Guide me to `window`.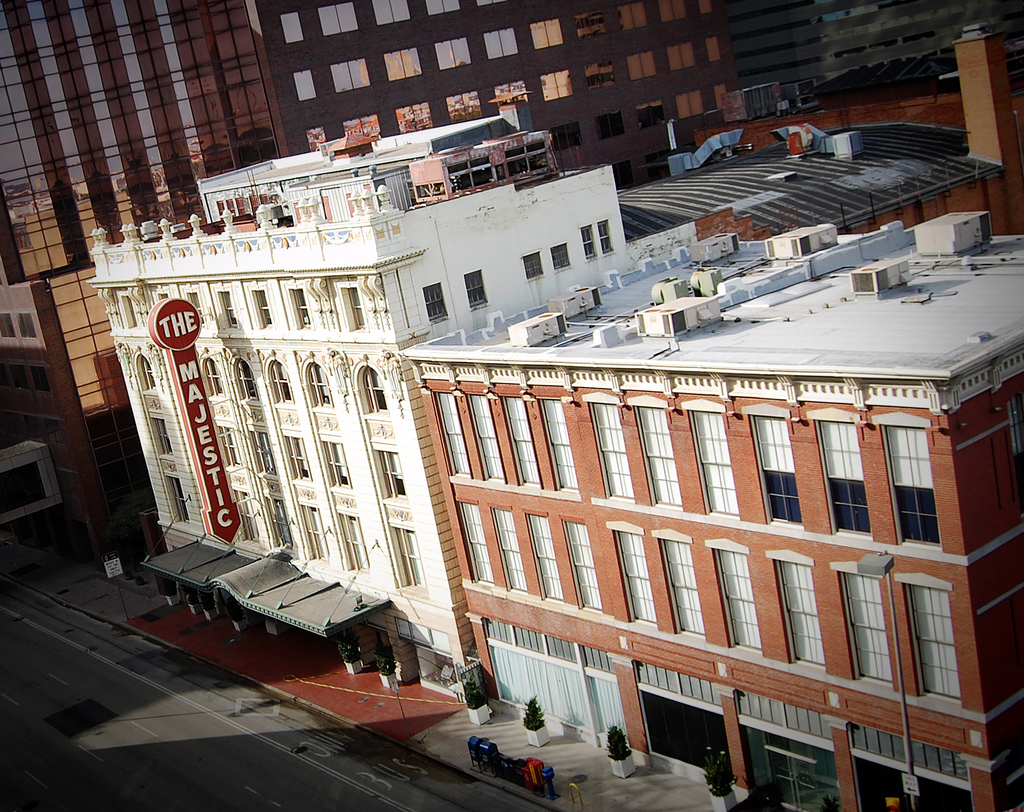
Guidance: [634,96,666,127].
